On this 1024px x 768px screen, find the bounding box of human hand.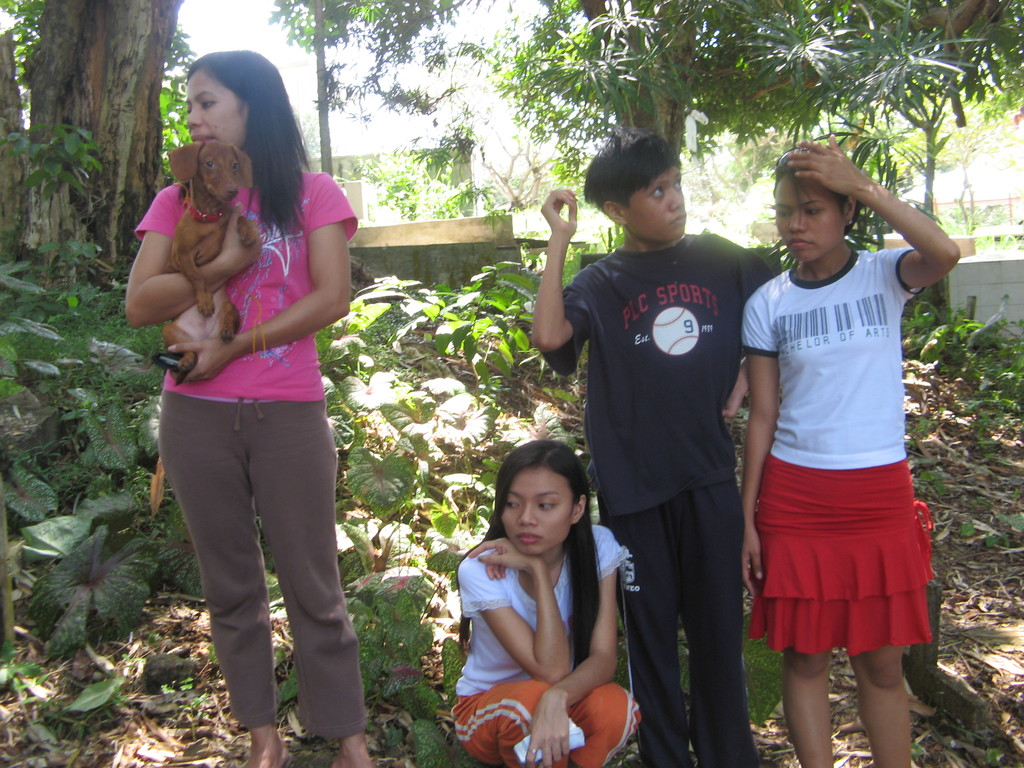
Bounding box: [x1=465, y1=535, x2=545, y2=581].
